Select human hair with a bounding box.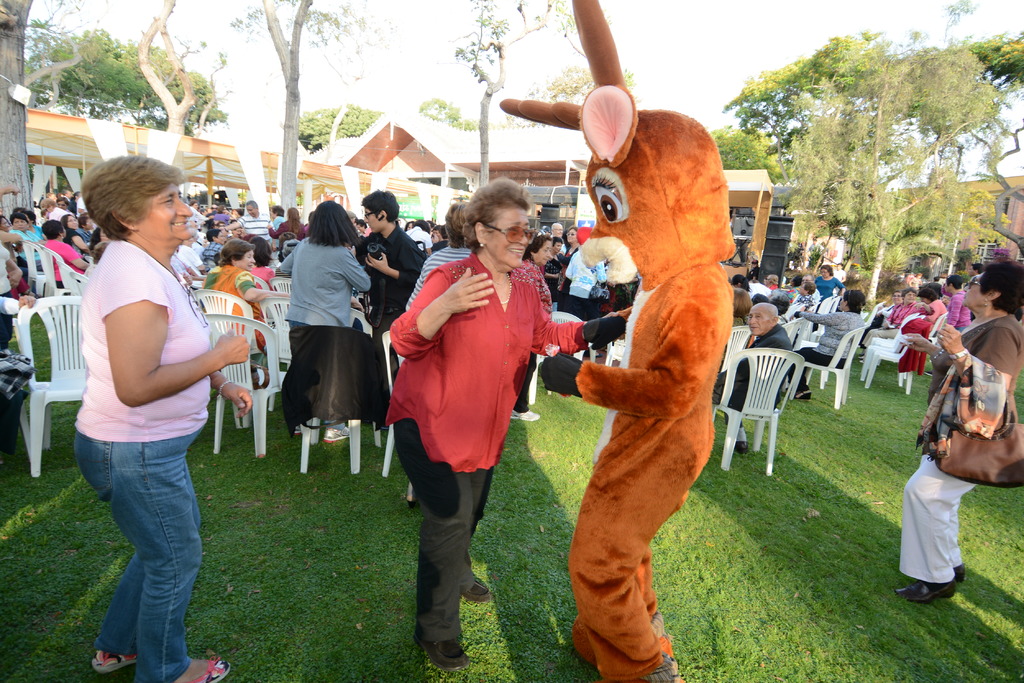
<bbox>904, 288, 917, 298</bbox>.
